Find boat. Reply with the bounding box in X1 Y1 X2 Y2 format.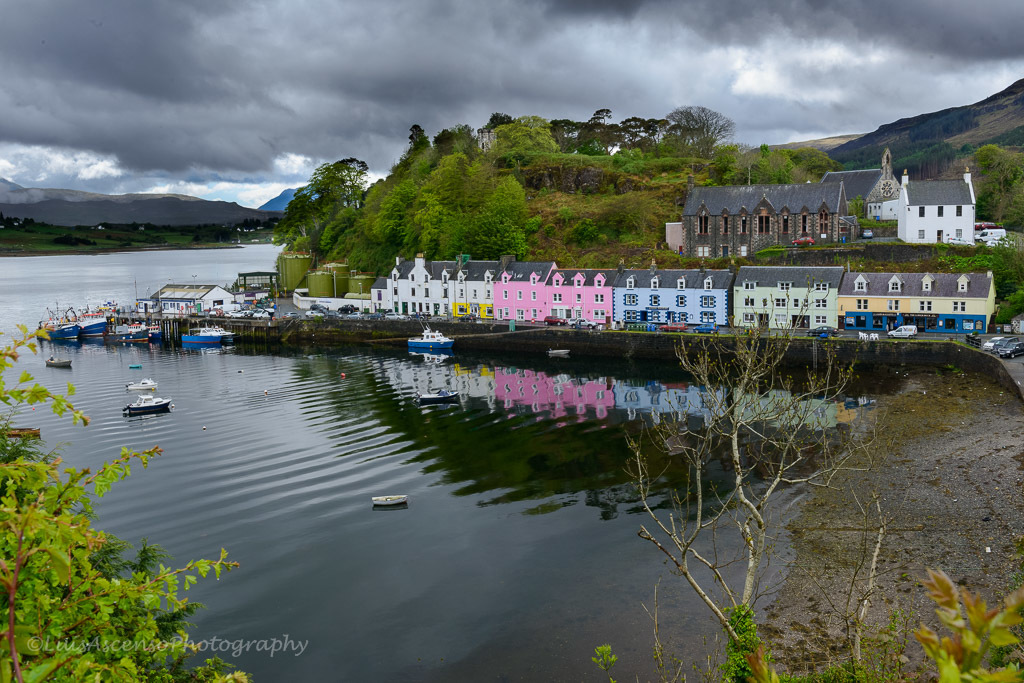
127 393 173 412.
